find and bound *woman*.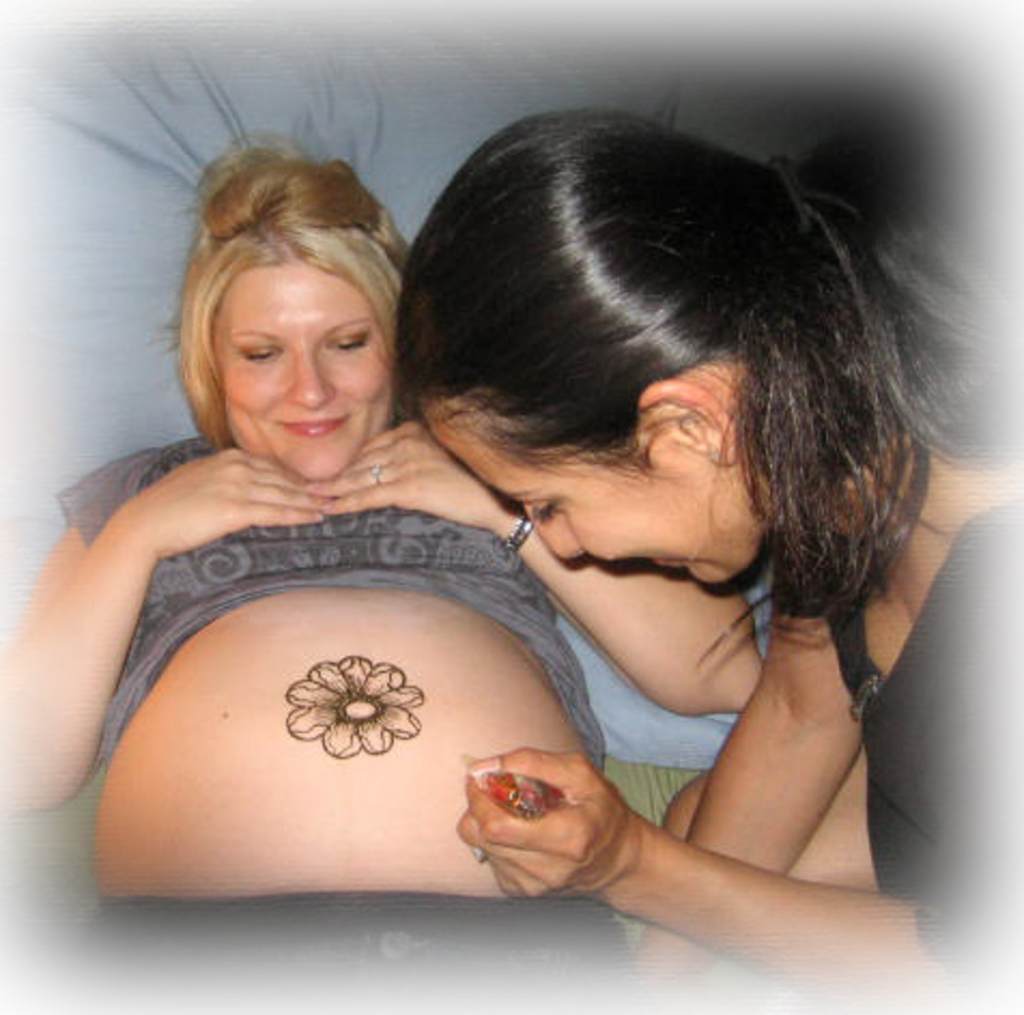
Bound: x1=396, y1=108, x2=1020, y2=976.
